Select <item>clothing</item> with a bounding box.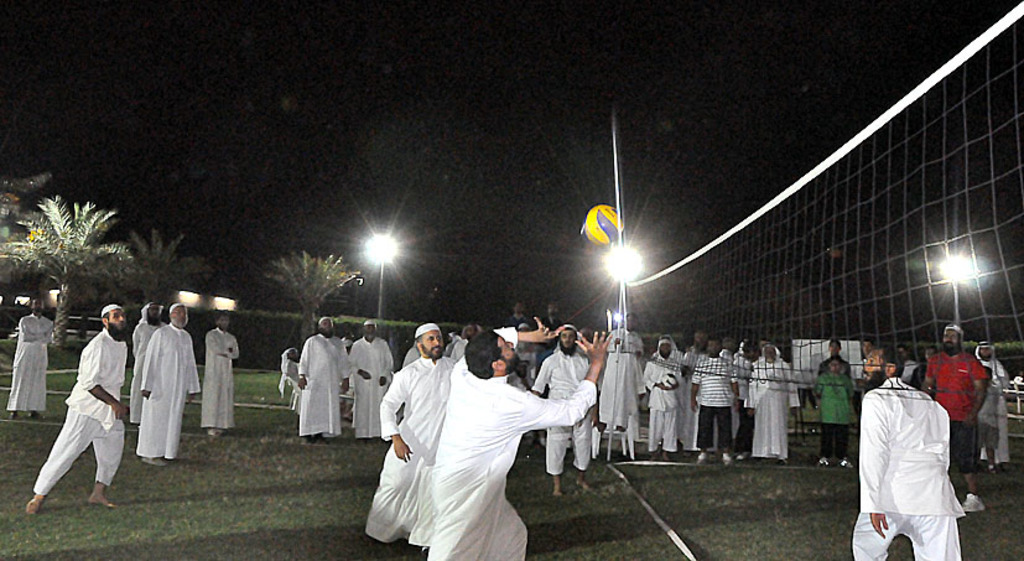
344 321 399 442.
